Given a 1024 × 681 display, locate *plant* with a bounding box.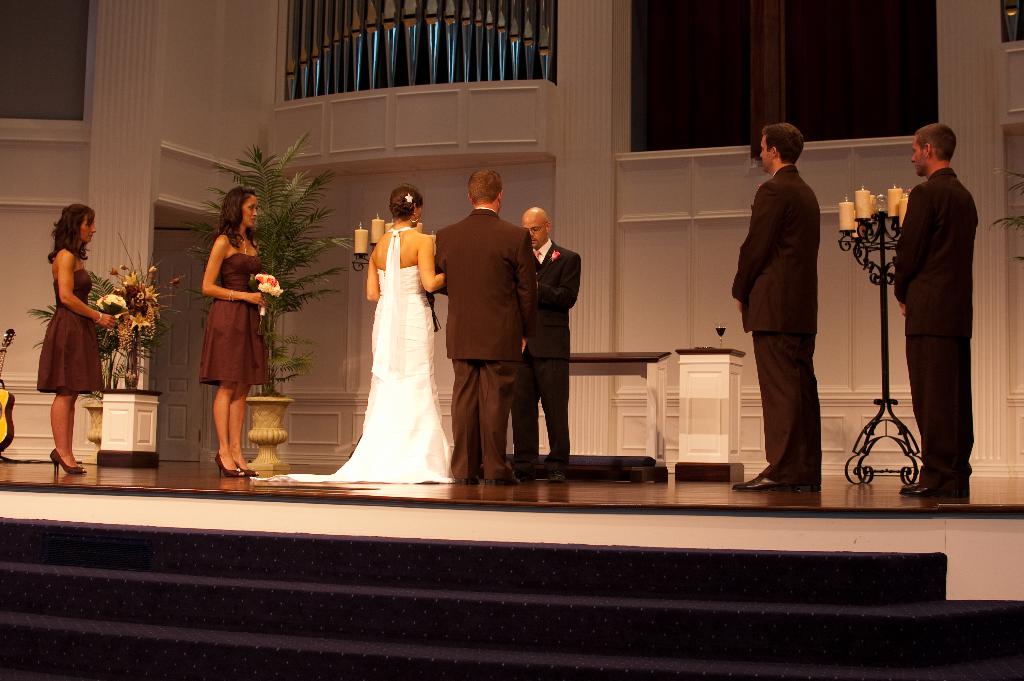
Located: box=[189, 124, 369, 422].
